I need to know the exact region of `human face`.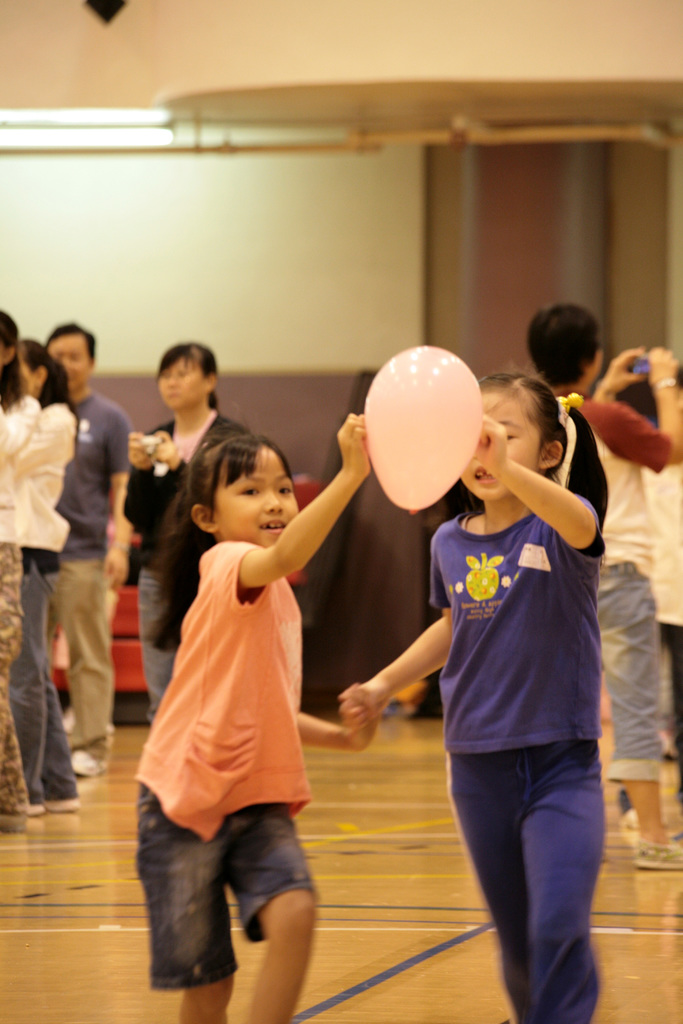
Region: box=[468, 396, 539, 505].
